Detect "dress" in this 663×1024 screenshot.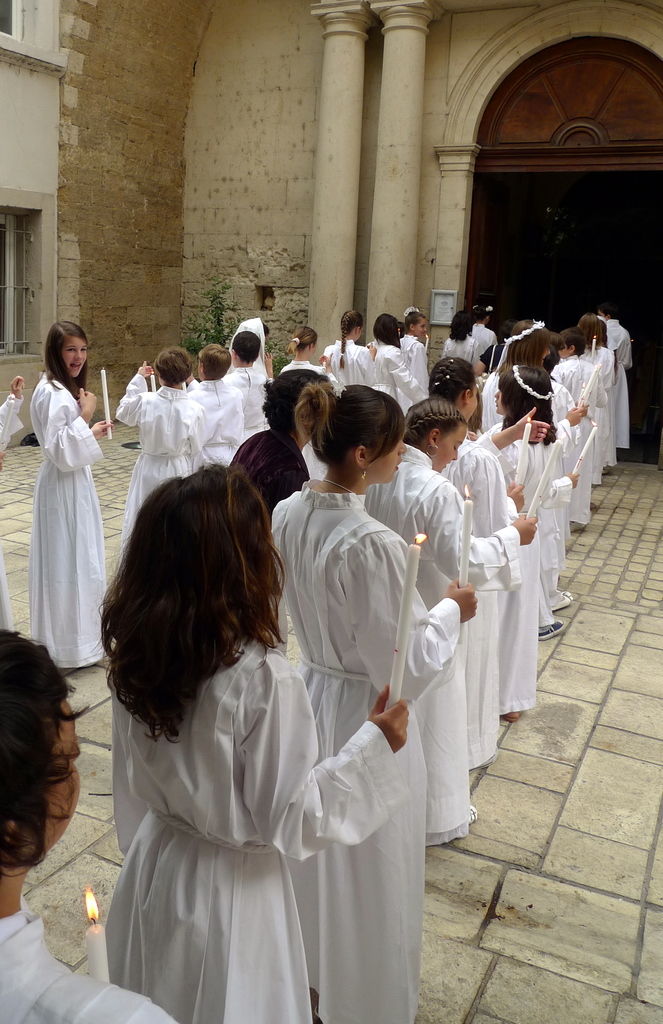
Detection: region(183, 377, 245, 450).
